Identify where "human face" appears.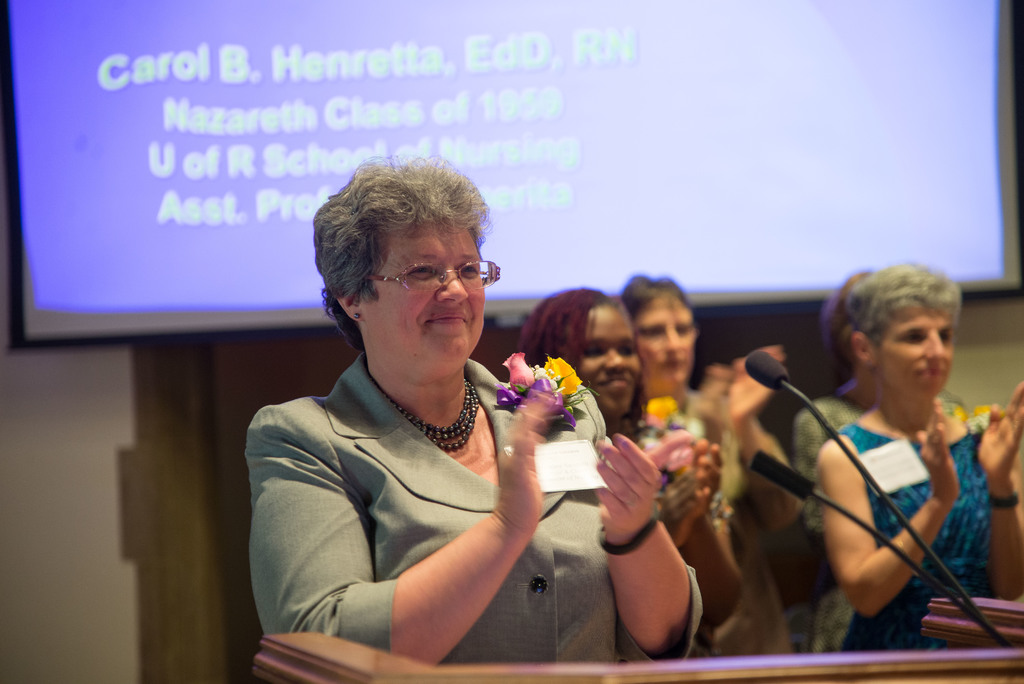
Appears at (358,216,484,377).
